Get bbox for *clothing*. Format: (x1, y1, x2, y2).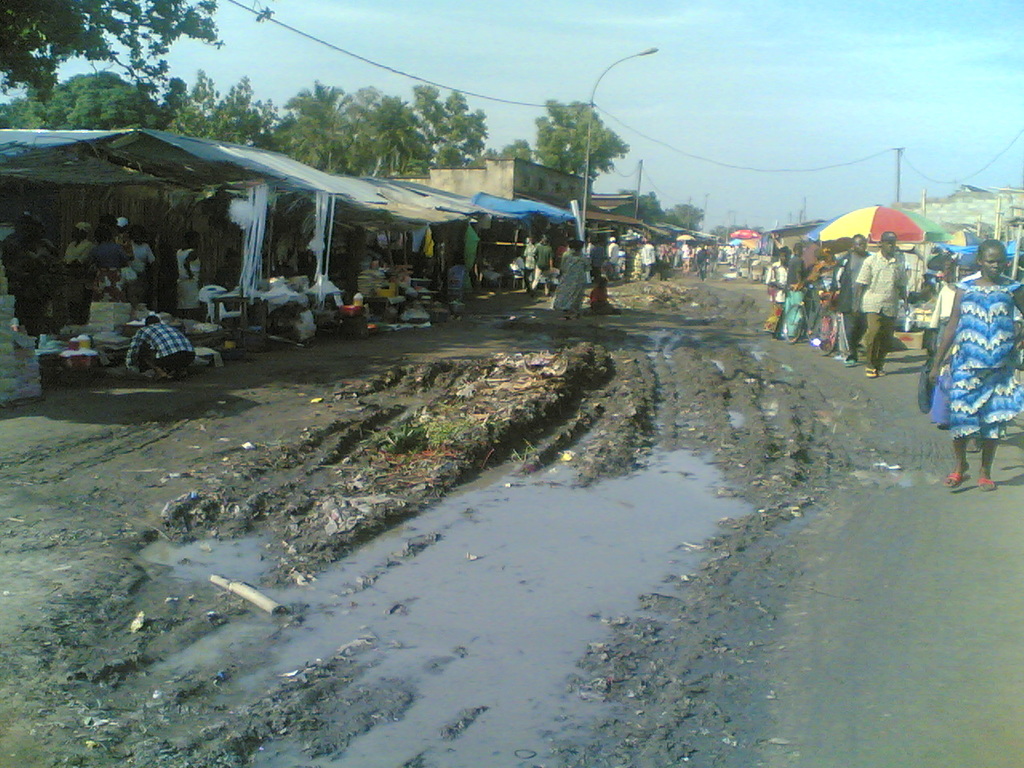
(123, 322, 203, 374).
